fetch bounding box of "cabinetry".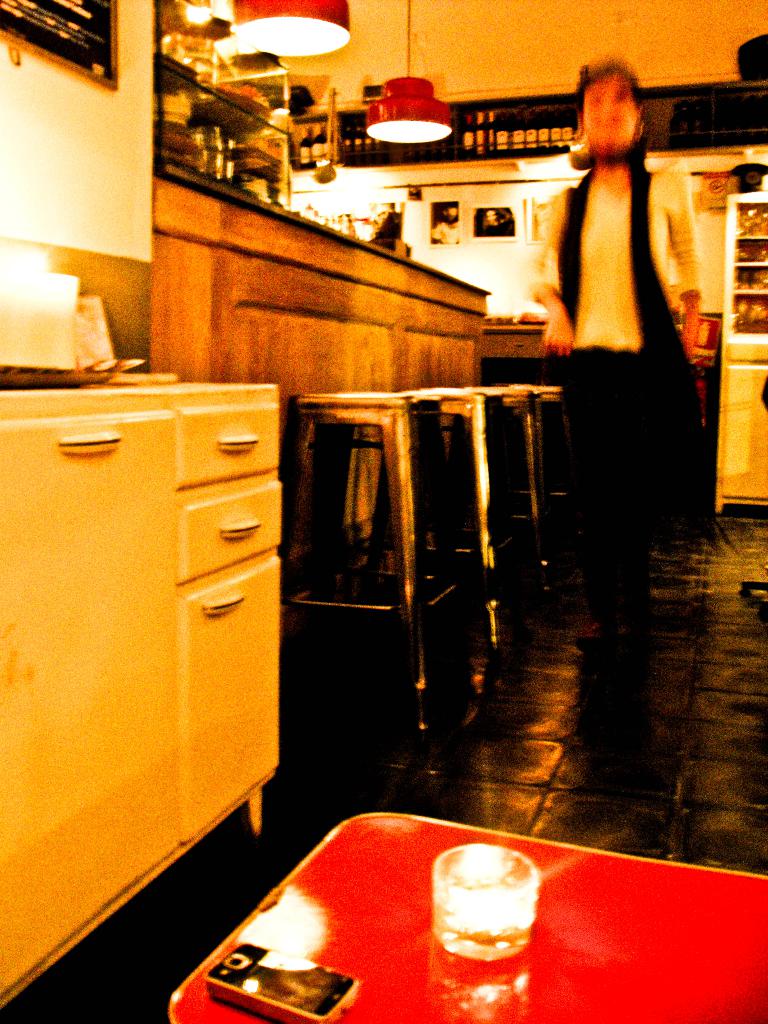
Bbox: BBox(717, 195, 767, 519).
